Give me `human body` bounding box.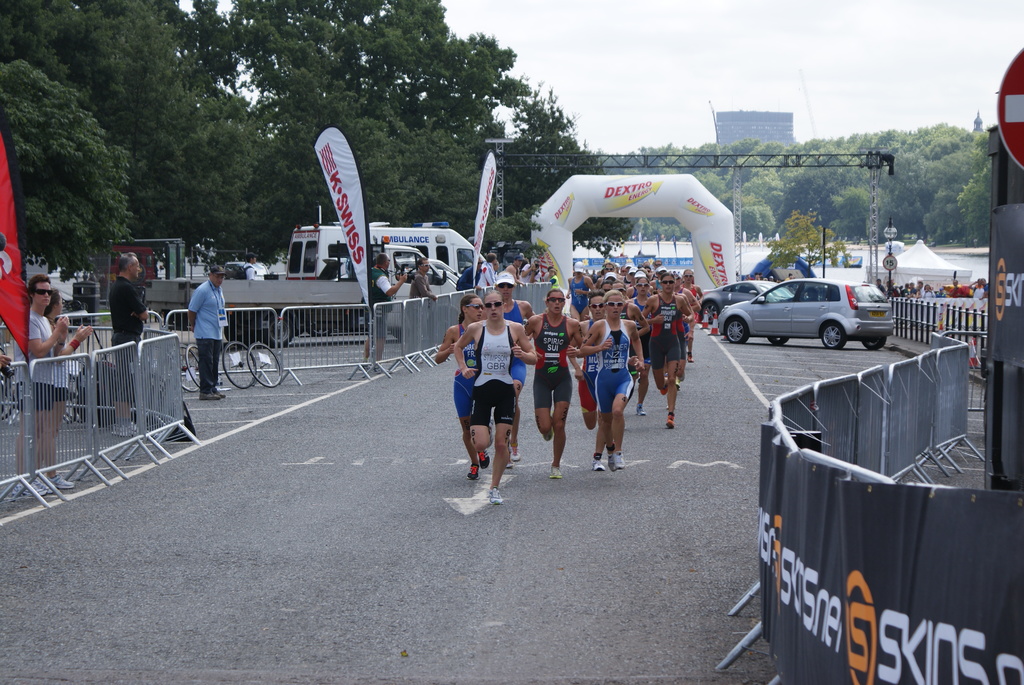
left=5, top=307, right=71, bottom=501.
